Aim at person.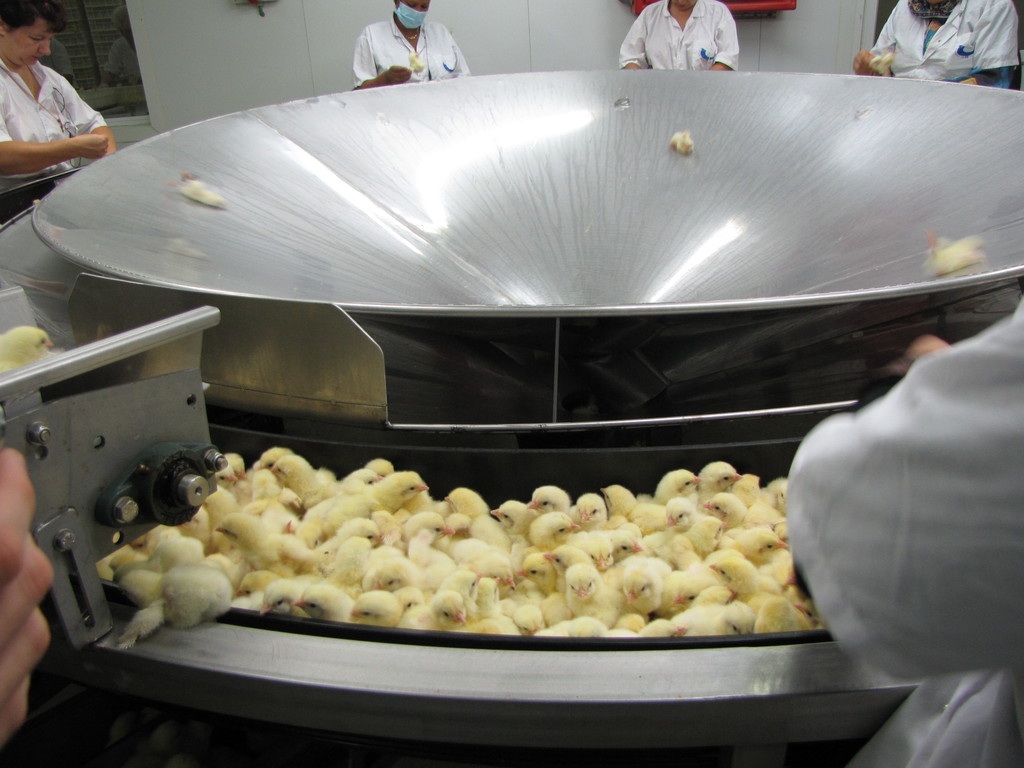
Aimed at <region>0, 1, 120, 212</region>.
